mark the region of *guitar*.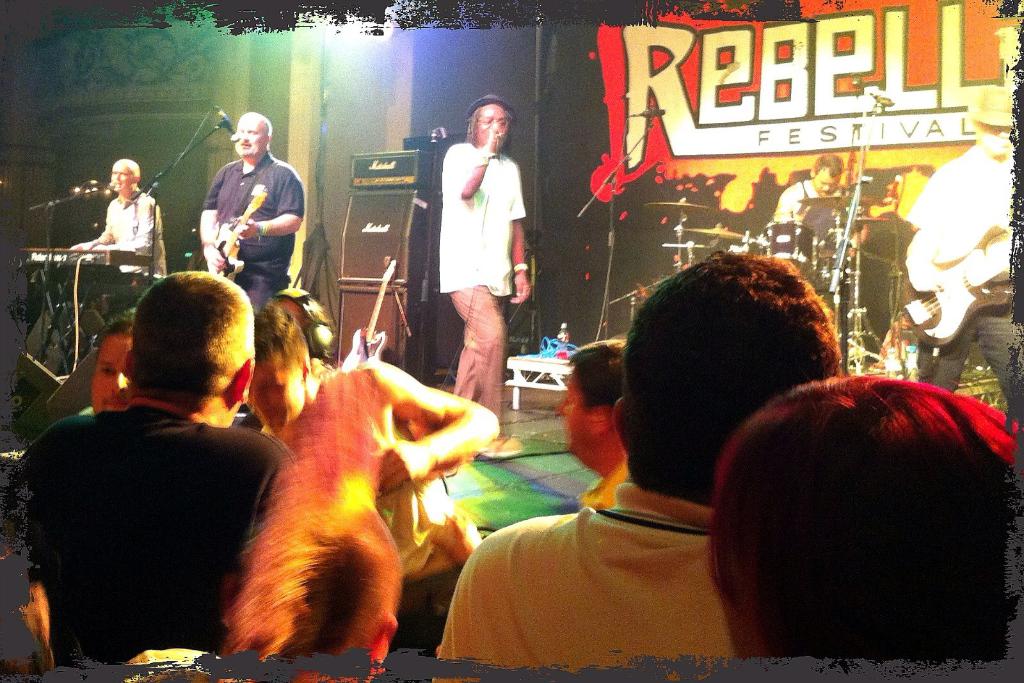
Region: bbox=(901, 222, 1010, 348).
